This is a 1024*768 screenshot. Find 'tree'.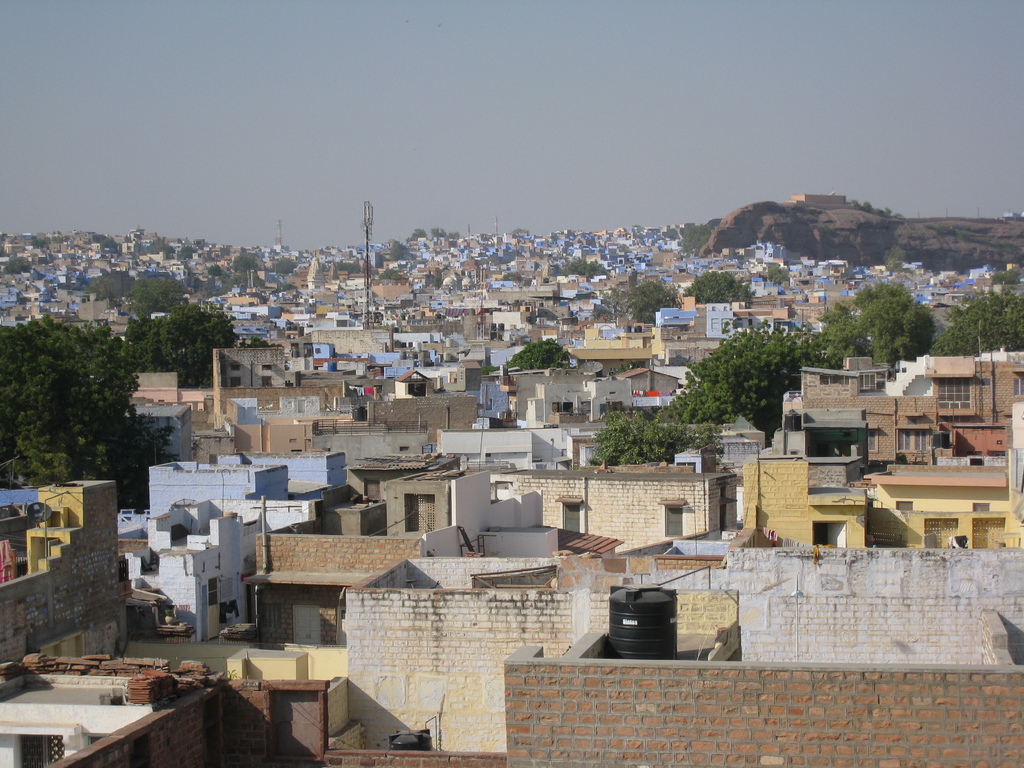
Bounding box: 680, 225, 716, 260.
